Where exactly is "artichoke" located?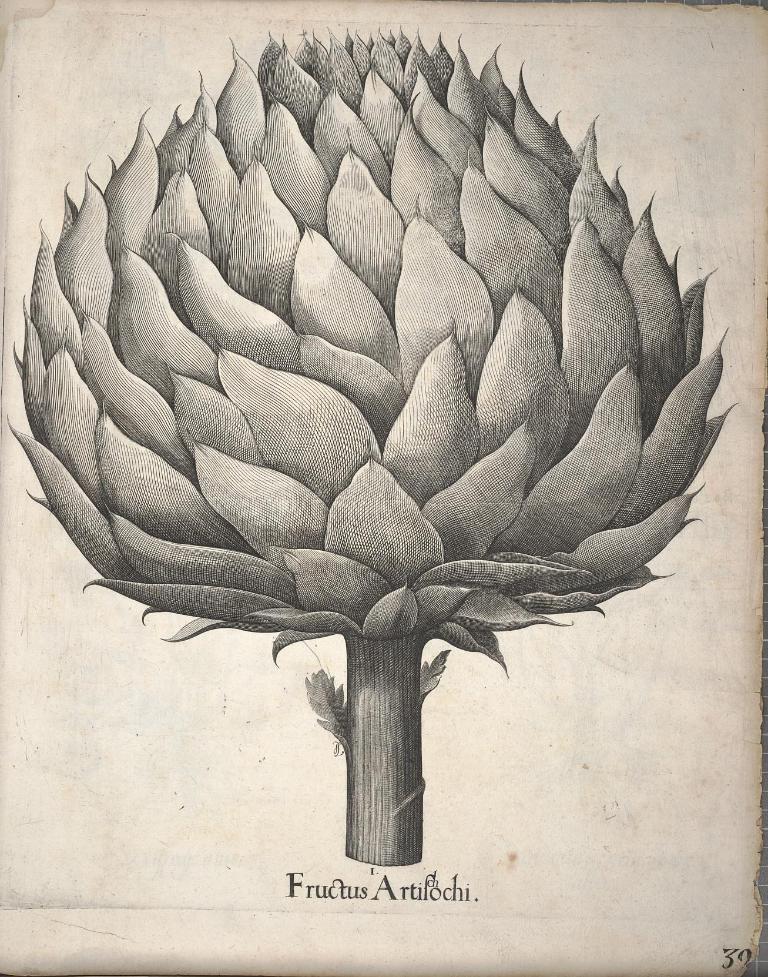
Its bounding box is <region>8, 24, 740, 866</region>.
